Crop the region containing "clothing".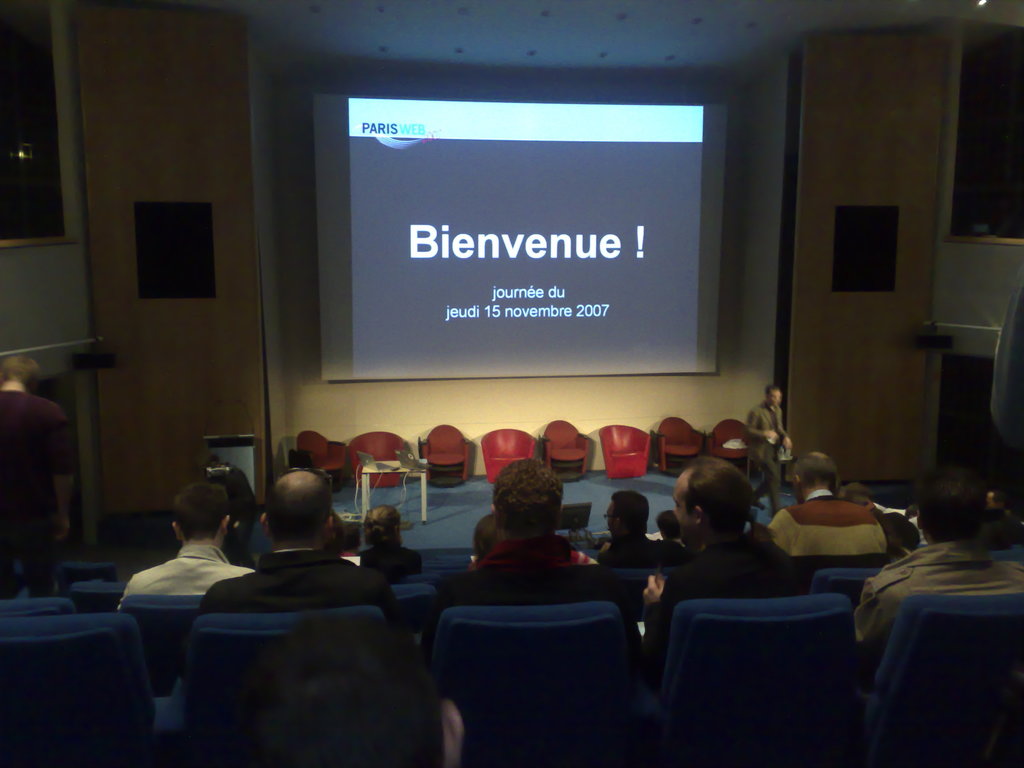
Crop region: bbox=(207, 549, 397, 616).
